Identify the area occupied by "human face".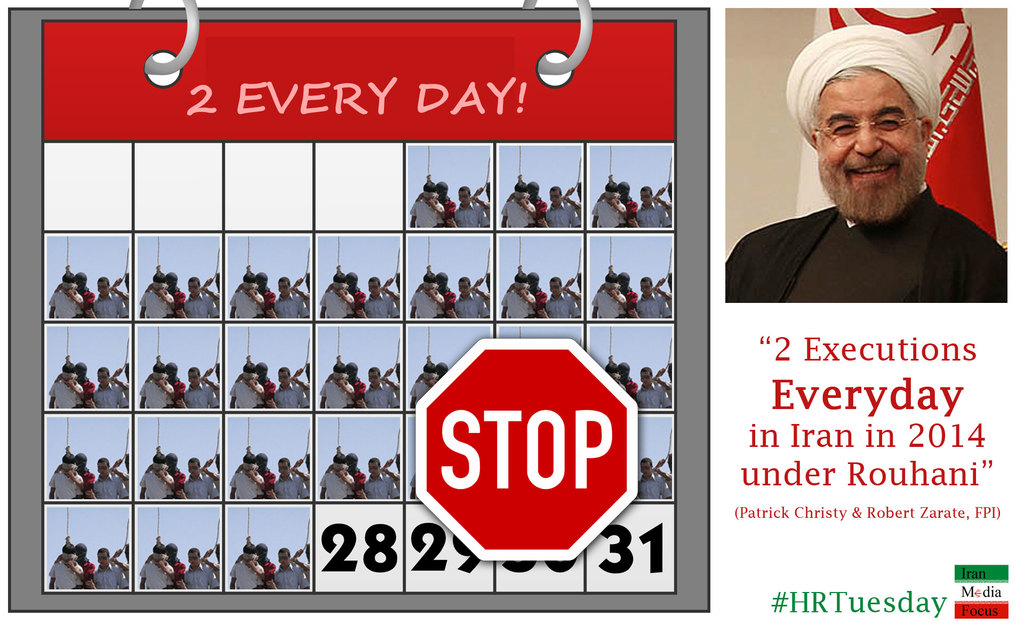
Area: region(279, 454, 288, 477).
